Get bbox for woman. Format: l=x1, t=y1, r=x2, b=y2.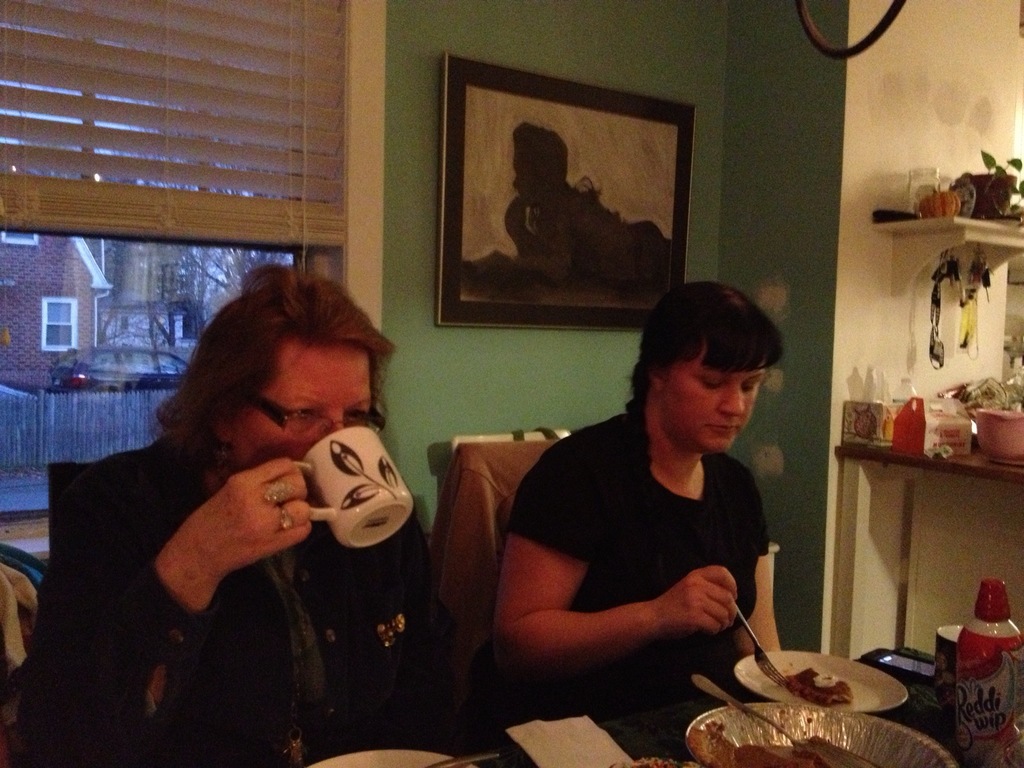
l=17, t=263, r=456, b=762.
